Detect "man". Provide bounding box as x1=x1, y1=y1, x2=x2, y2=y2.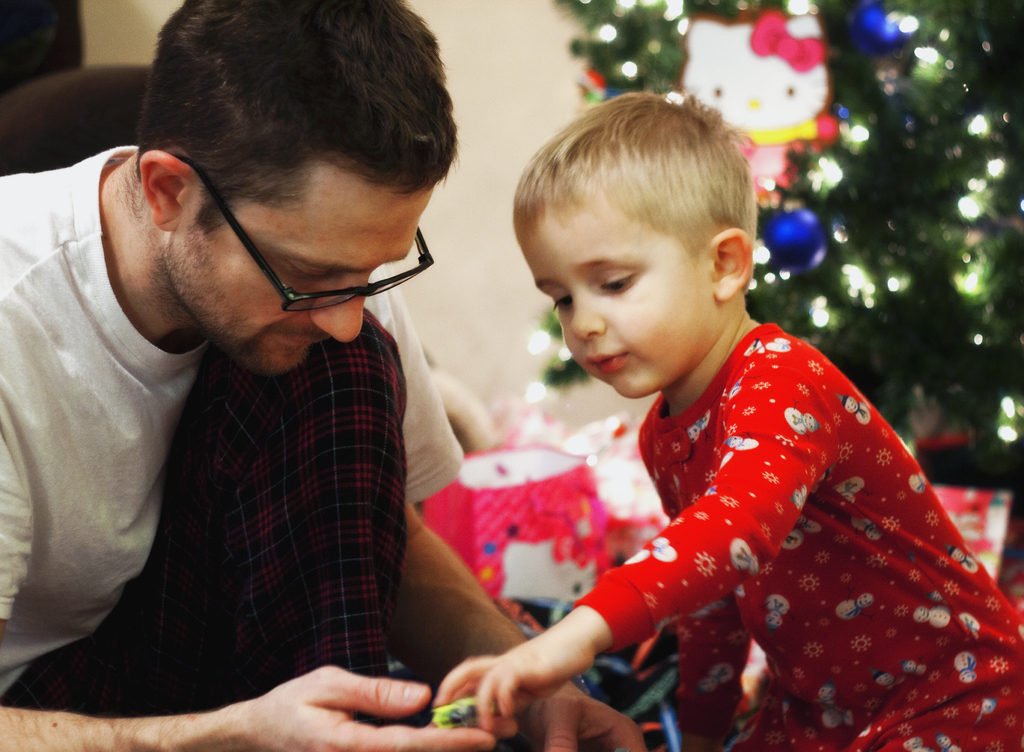
x1=0, y1=13, x2=546, y2=732.
